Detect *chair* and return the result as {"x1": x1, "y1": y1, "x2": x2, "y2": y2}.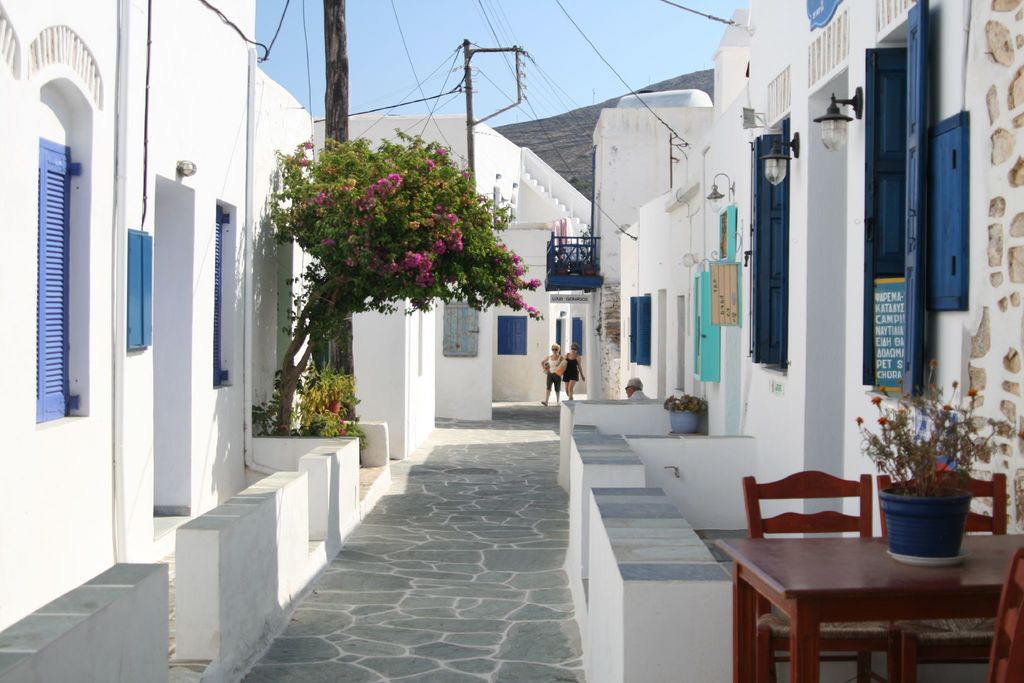
{"x1": 995, "y1": 556, "x2": 1023, "y2": 682}.
